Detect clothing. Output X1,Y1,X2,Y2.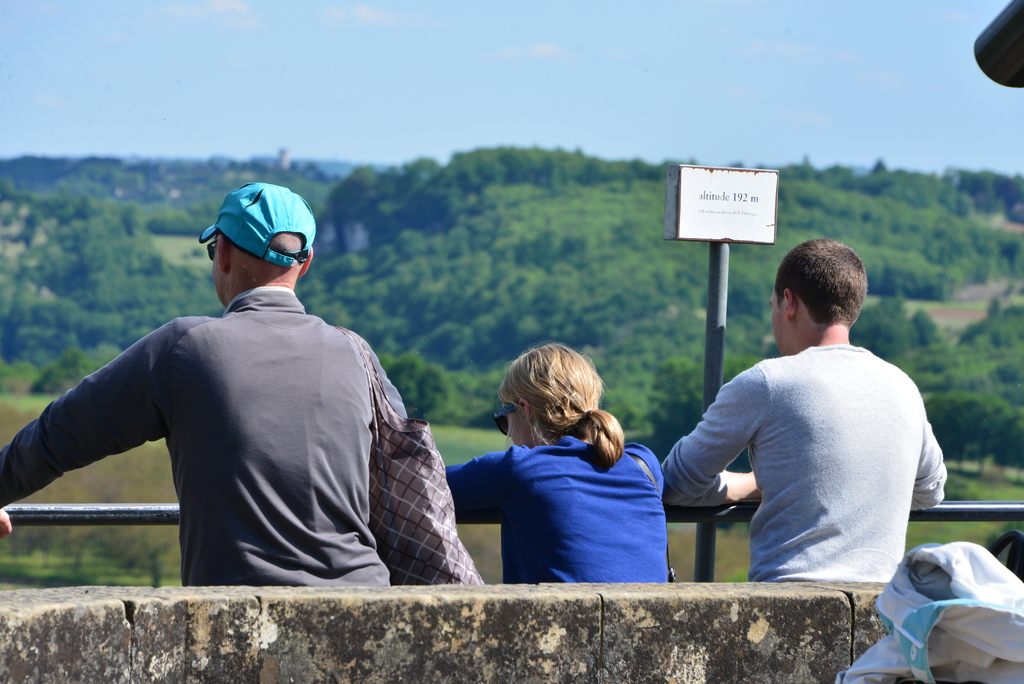
450,439,668,585.
